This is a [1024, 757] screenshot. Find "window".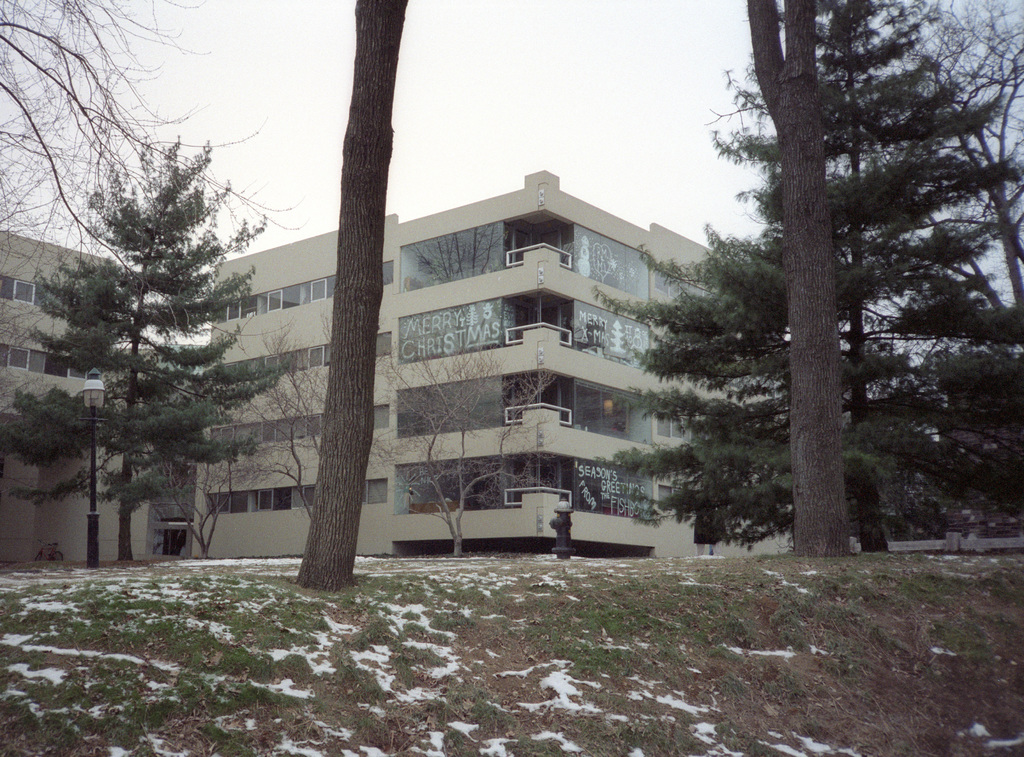
Bounding box: 311,278,327,301.
